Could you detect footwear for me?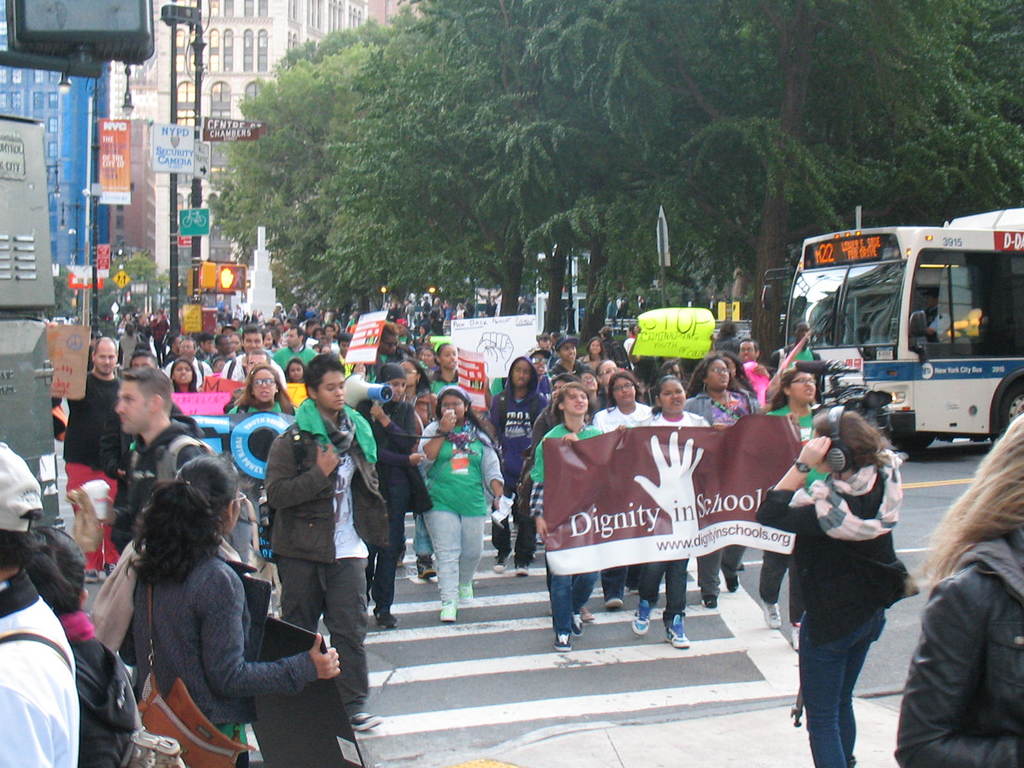
Detection result: 758 602 781 630.
